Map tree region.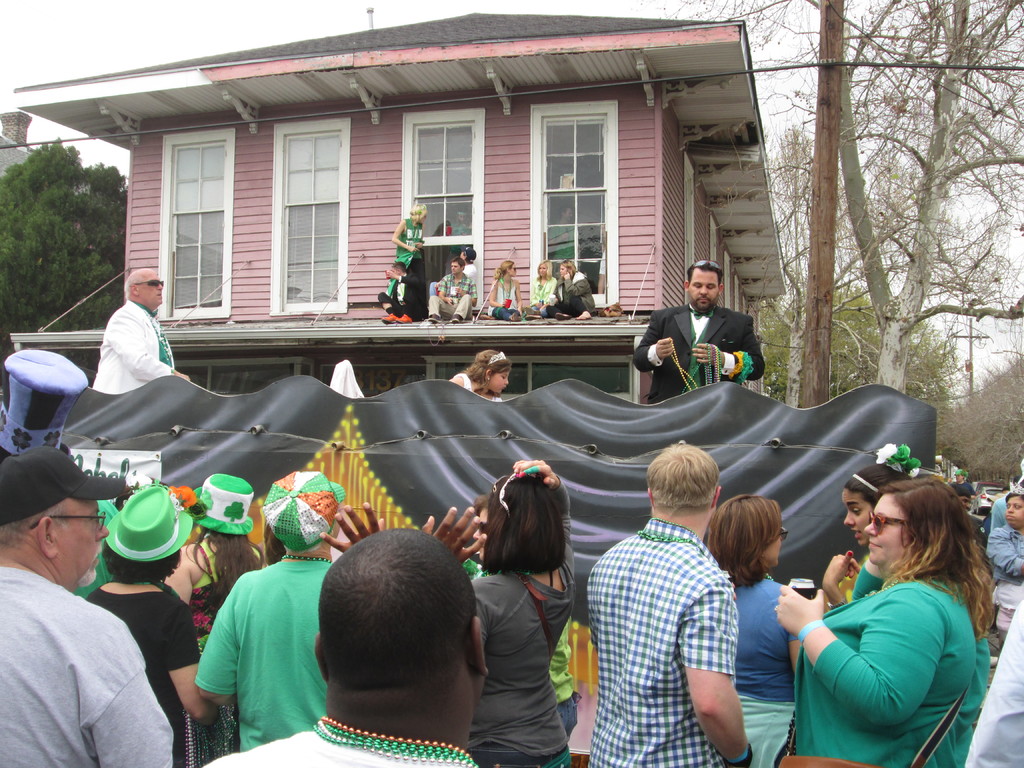
Mapped to locate(829, 0, 1021, 415).
